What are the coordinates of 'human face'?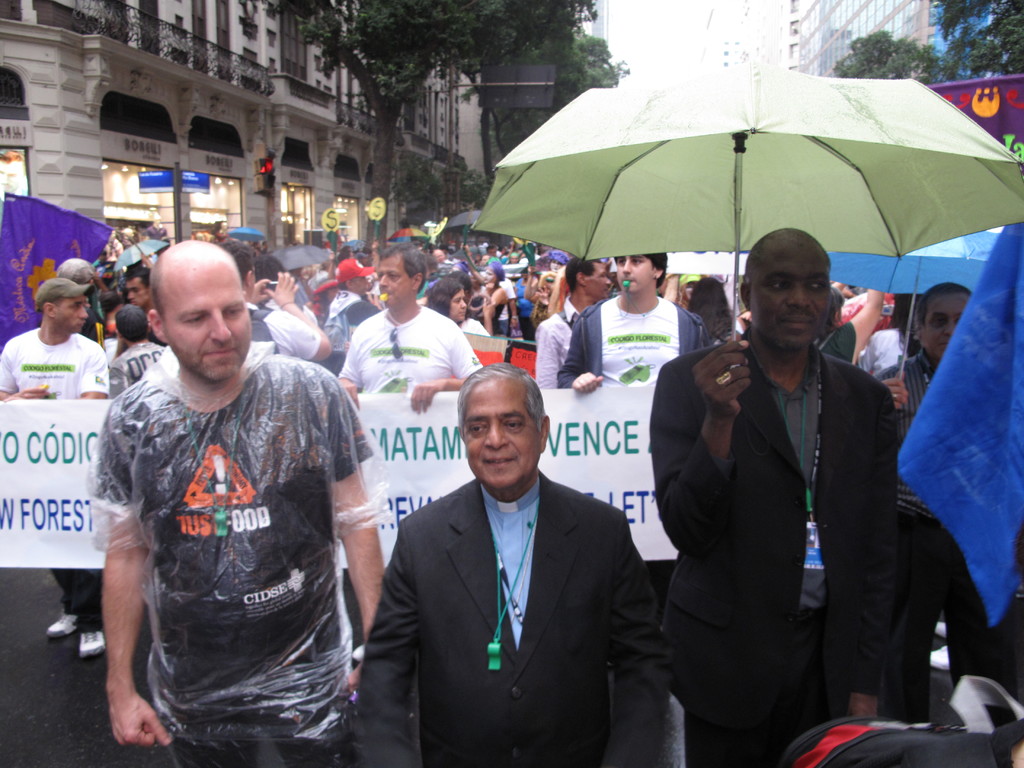
x1=613 y1=257 x2=659 y2=296.
